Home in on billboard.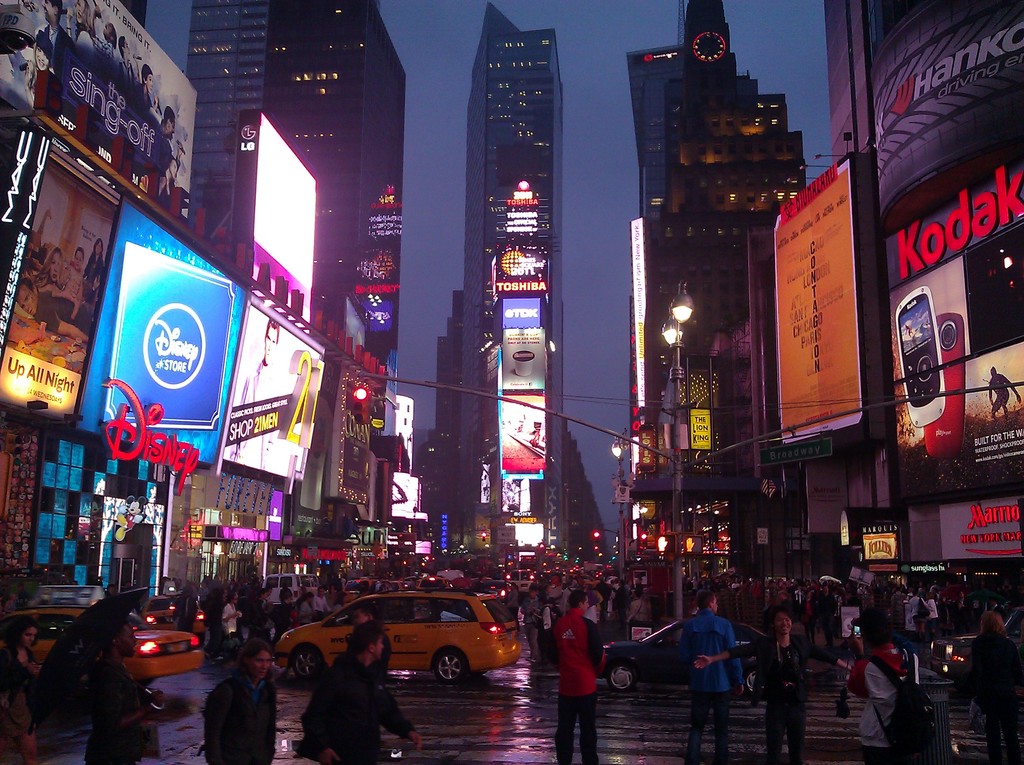
Homed in at [221,301,319,484].
